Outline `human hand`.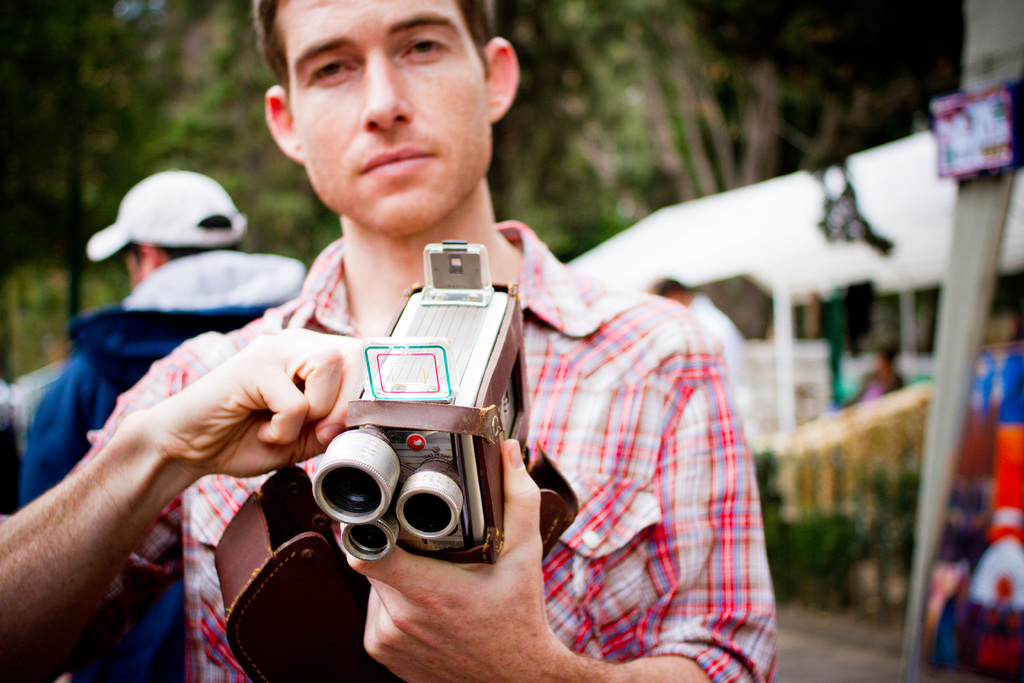
Outline: bbox=[340, 438, 564, 682].
